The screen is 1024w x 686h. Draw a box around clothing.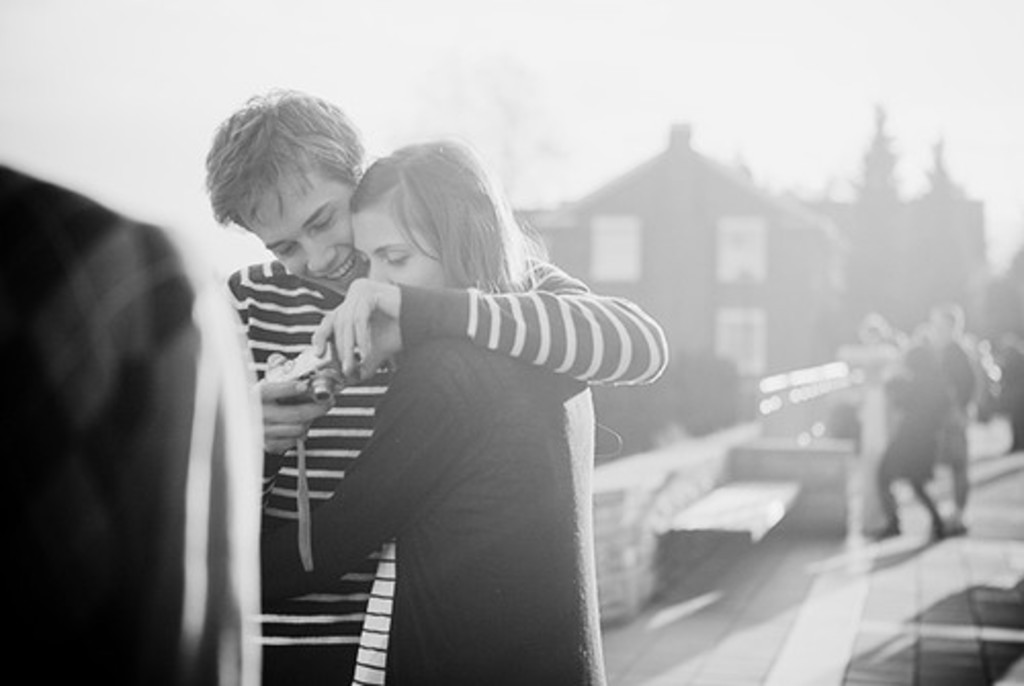
936 373 971 518.
